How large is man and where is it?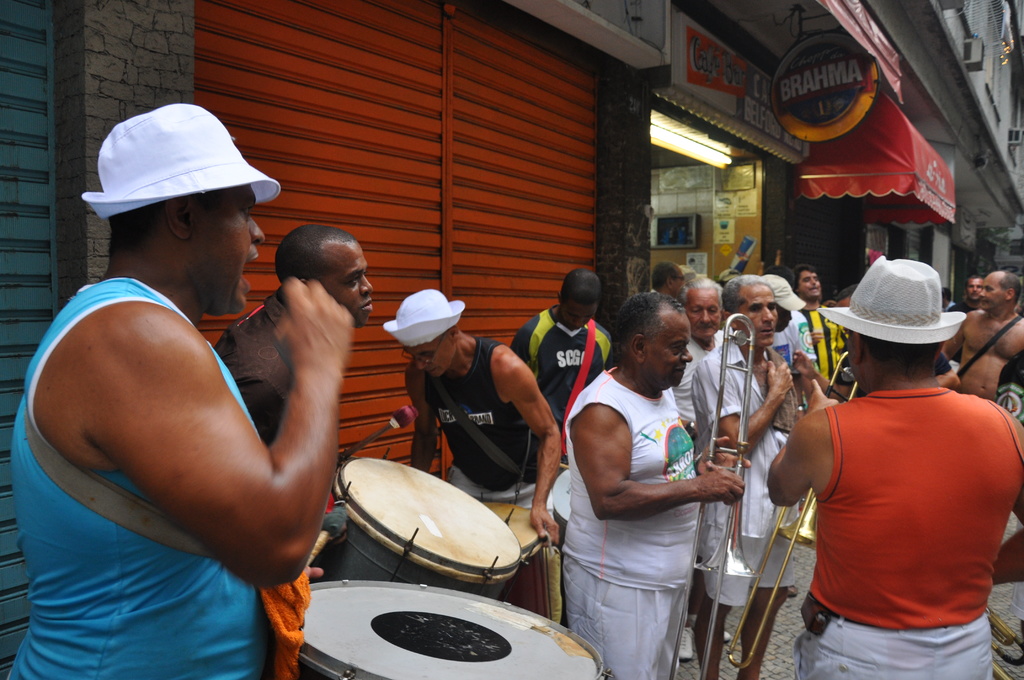
Bounding box: (692, 273, 800, 679).
